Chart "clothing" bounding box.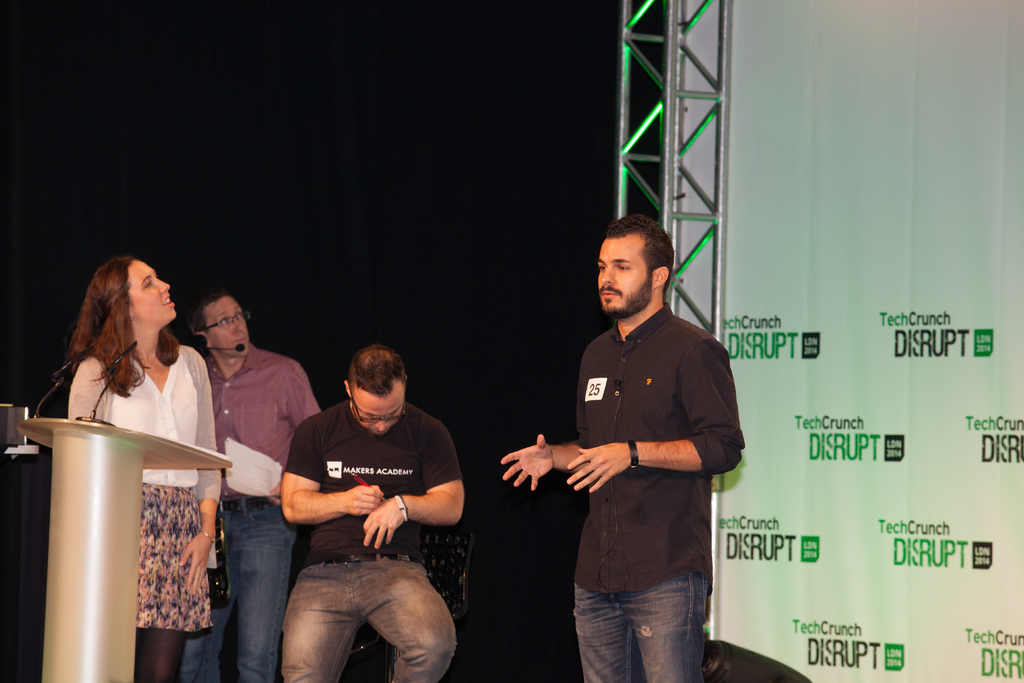
Charted: x1=278, y1=394, x2=460, y2=682.
